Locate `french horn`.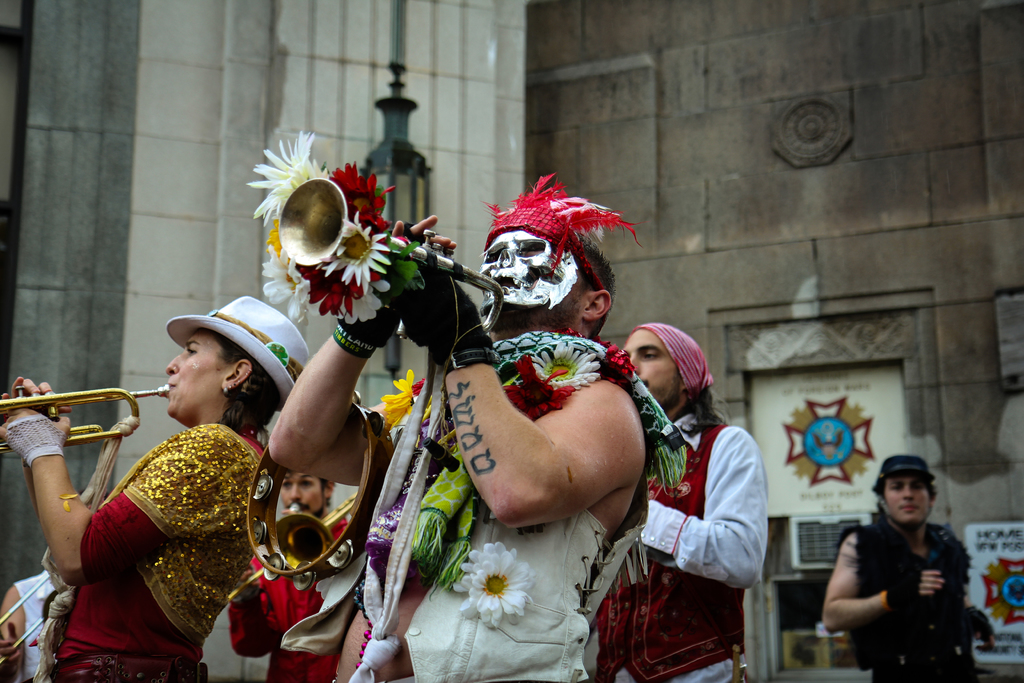
Bounding box: select_region(269, 479, 369, 579).
